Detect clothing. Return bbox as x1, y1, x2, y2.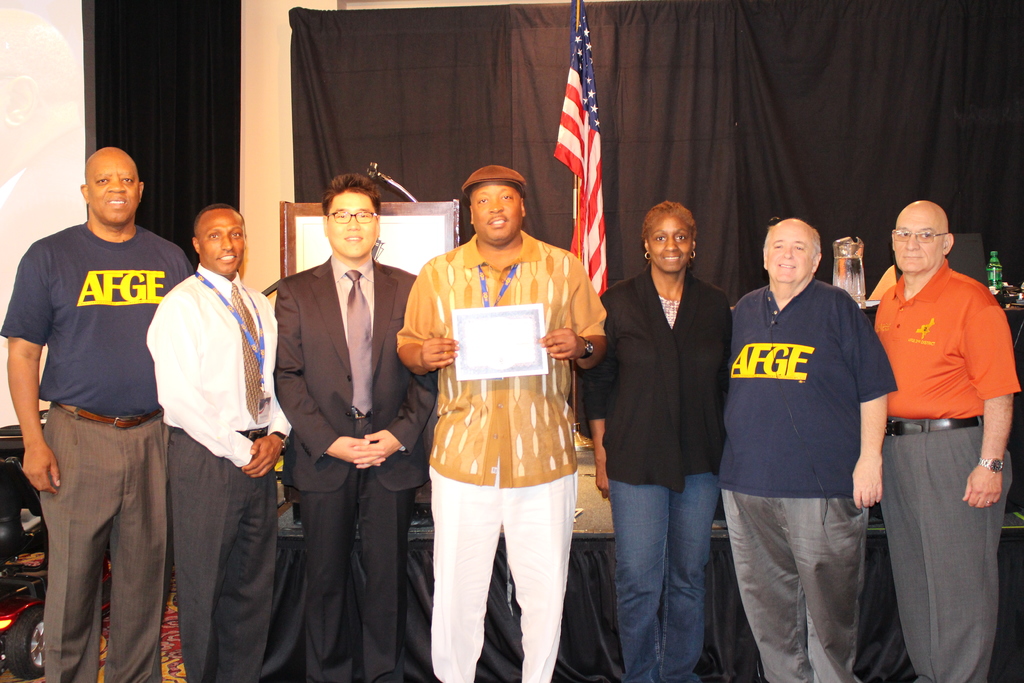
870, 265, 1023, 682.
